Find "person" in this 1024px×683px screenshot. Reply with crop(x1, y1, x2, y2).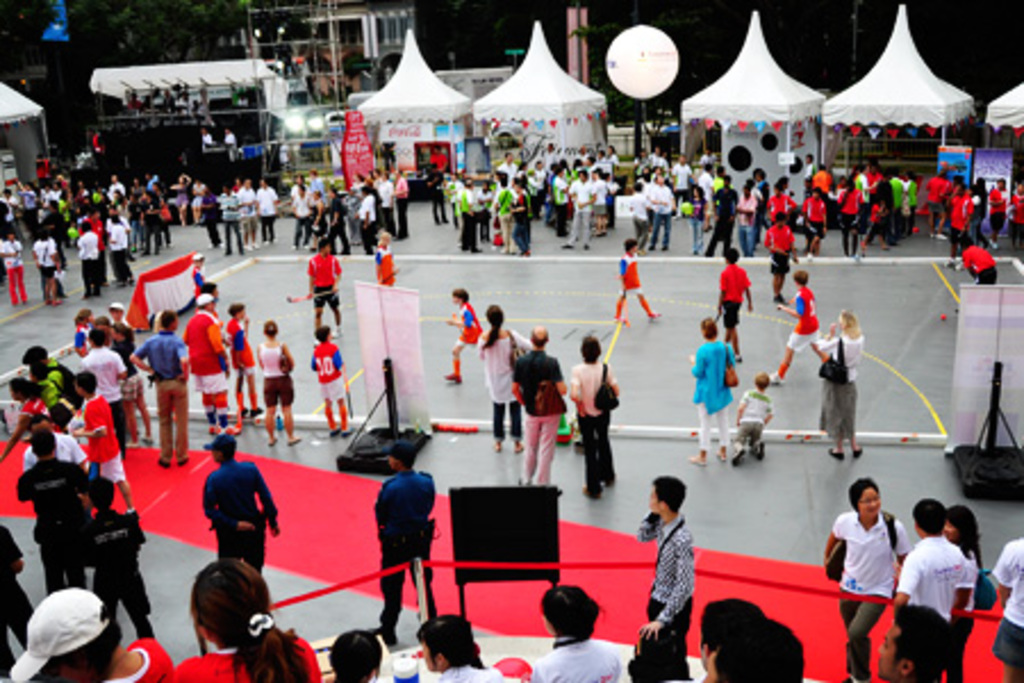
crop(228, 298, 262, 435).
